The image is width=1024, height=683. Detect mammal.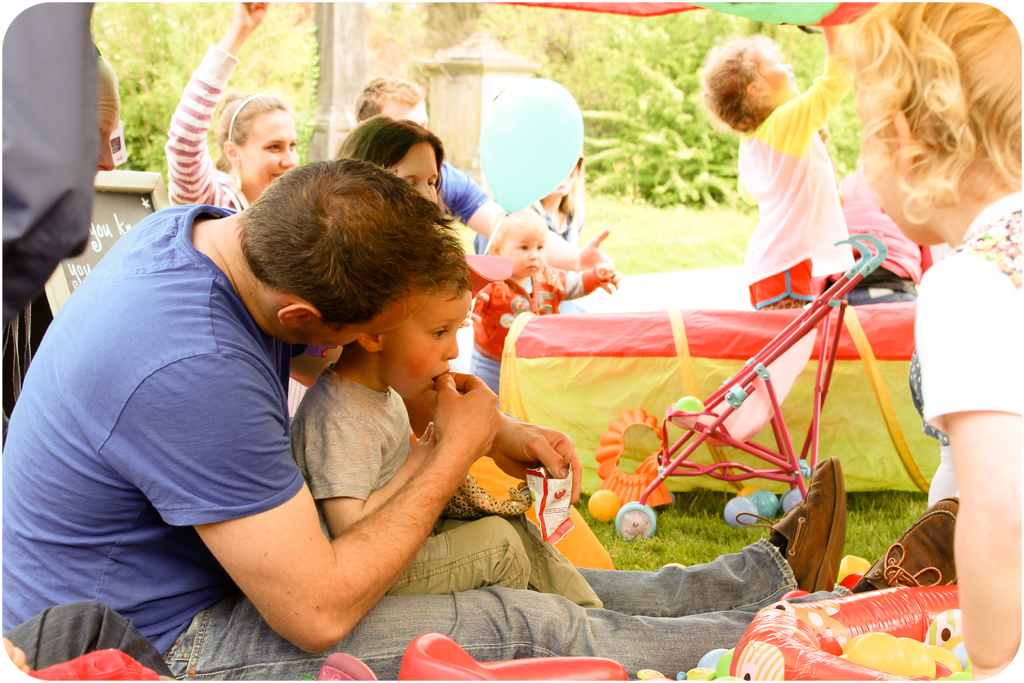
Detection: (353,68,607,270).
